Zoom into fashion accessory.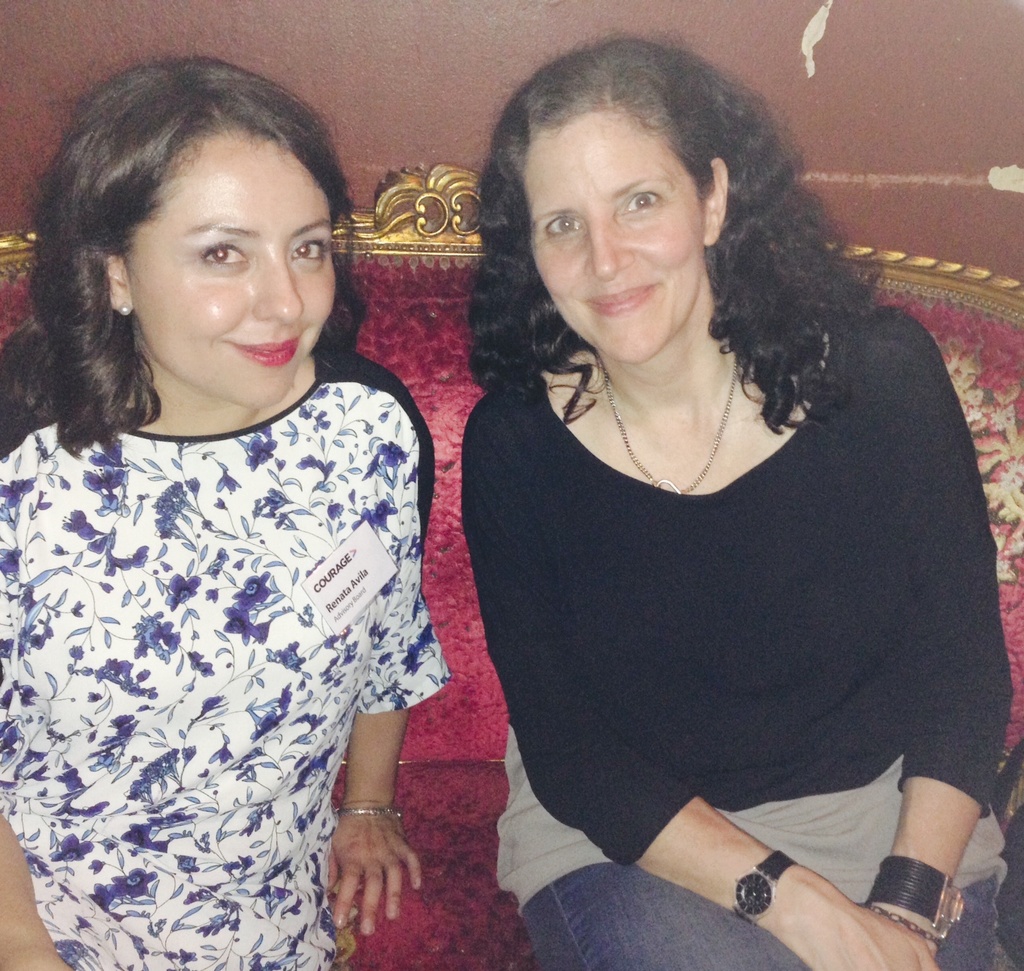
Zoom target: x1=332 y1=798 x2=405 y2=824.
